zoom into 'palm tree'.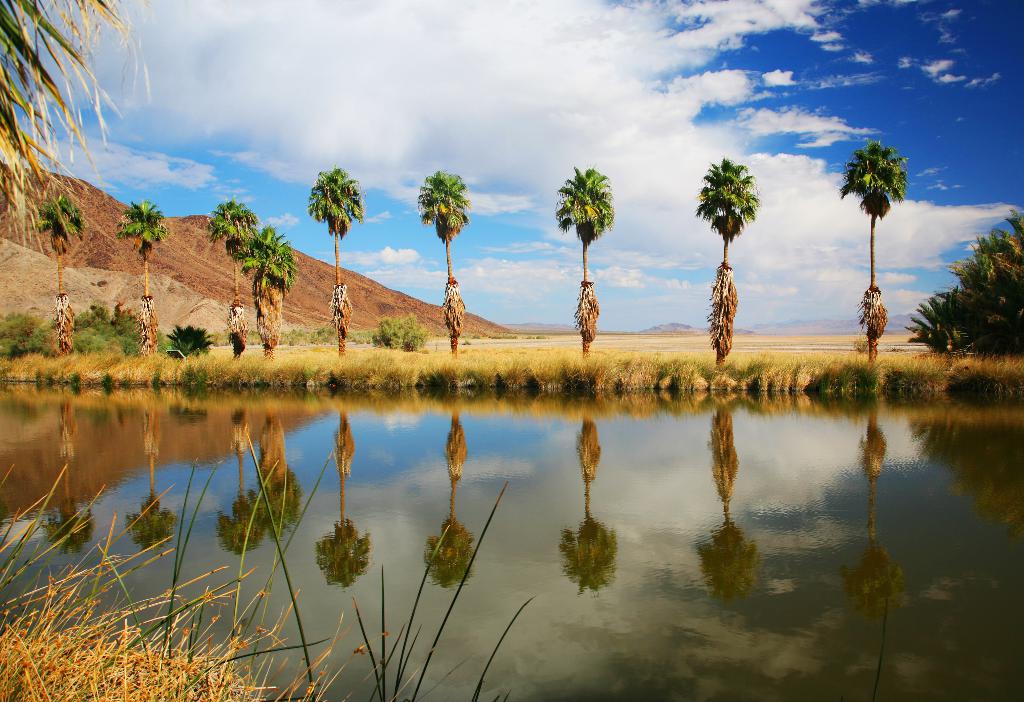
Zoom target: l=840, t=144, r=918, b=356.
